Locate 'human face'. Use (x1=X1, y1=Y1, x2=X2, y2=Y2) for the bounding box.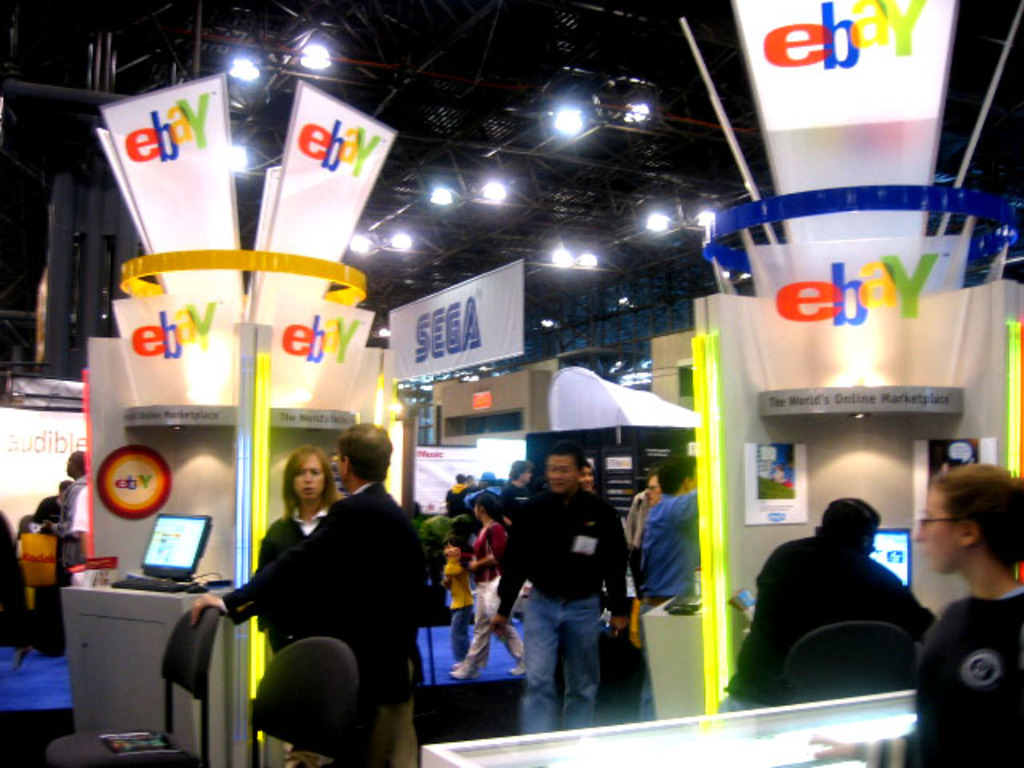
(x1=578, y1=469, x2=592, y2=490).
